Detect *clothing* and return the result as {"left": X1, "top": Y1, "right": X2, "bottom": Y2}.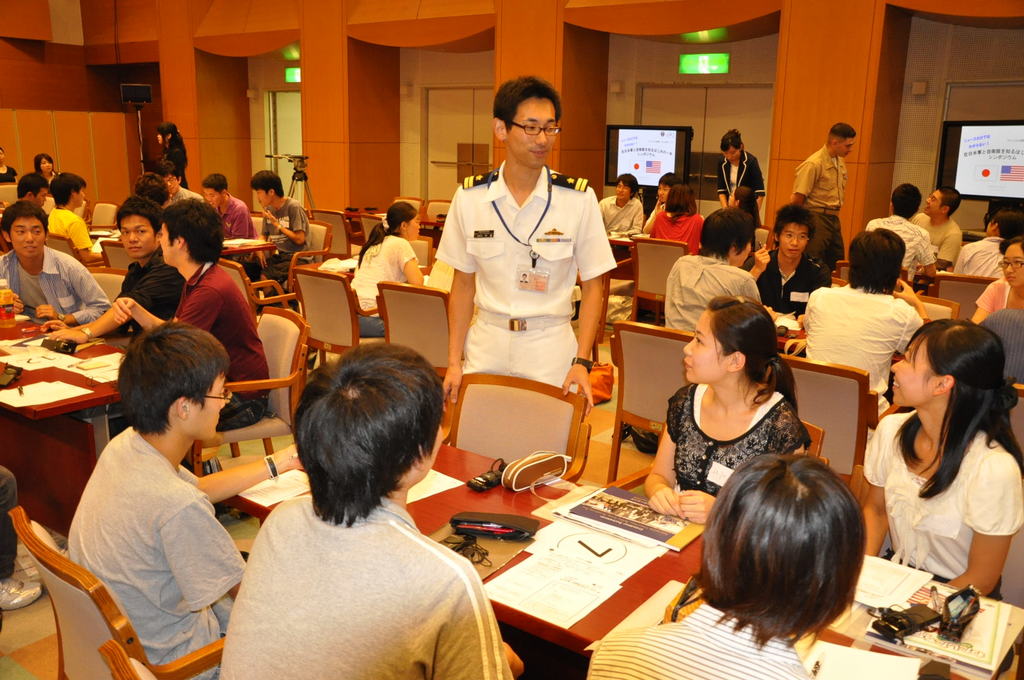
{"left": 164, "top": 181, "right": 205, "bottom": 202}.
